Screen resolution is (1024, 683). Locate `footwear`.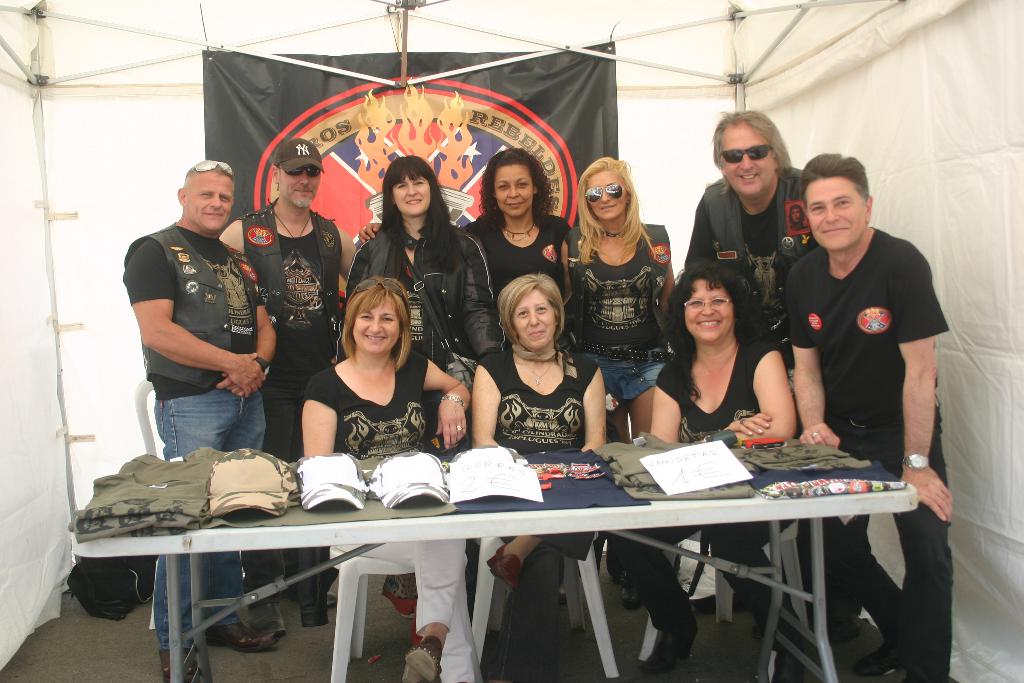
bbox=(205, 620, 273, 655).
